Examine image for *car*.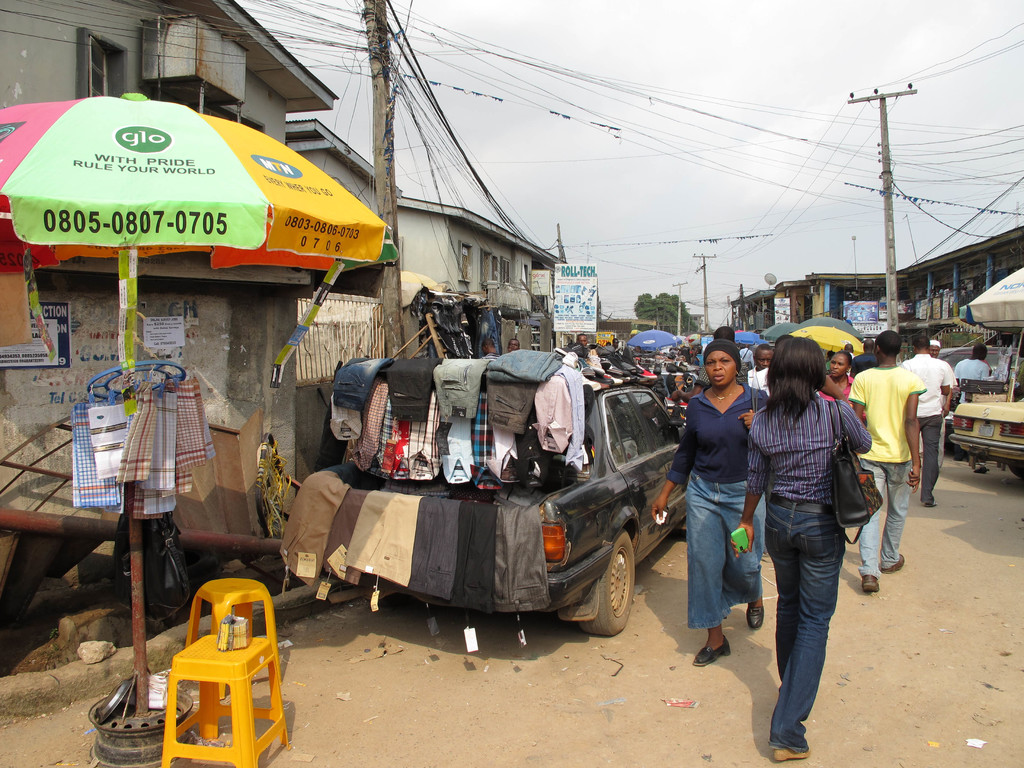
Examination result: 950, 384, 1023, 474.
